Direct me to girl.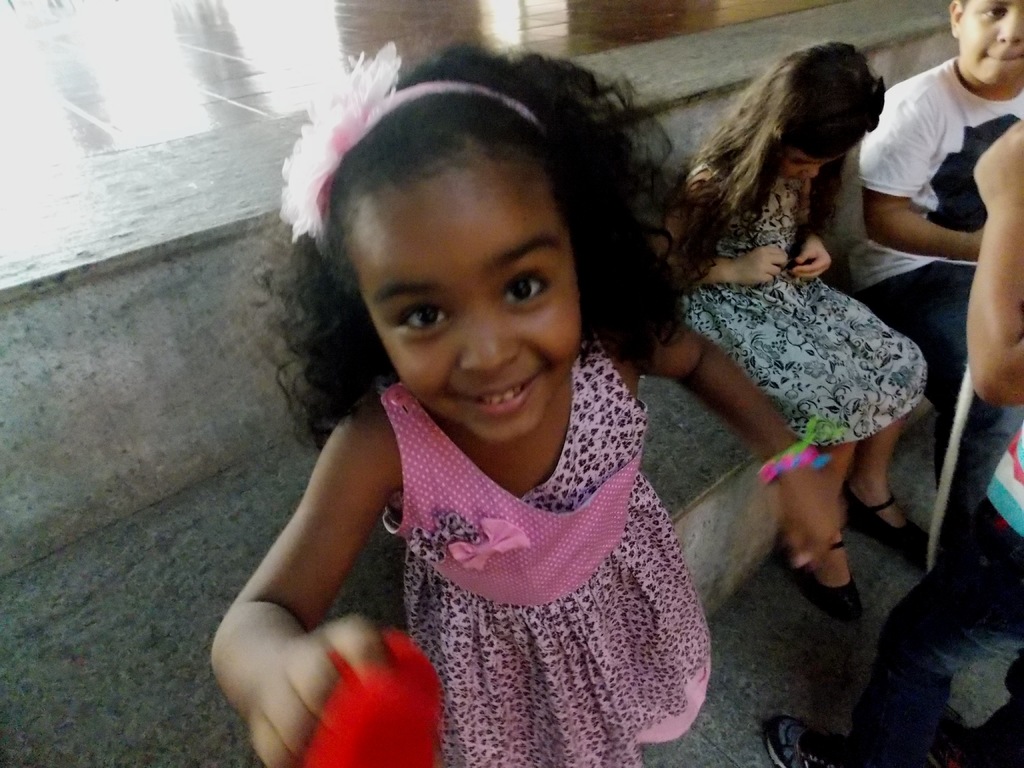
Direction: <box>211,32,846,767</box>.
